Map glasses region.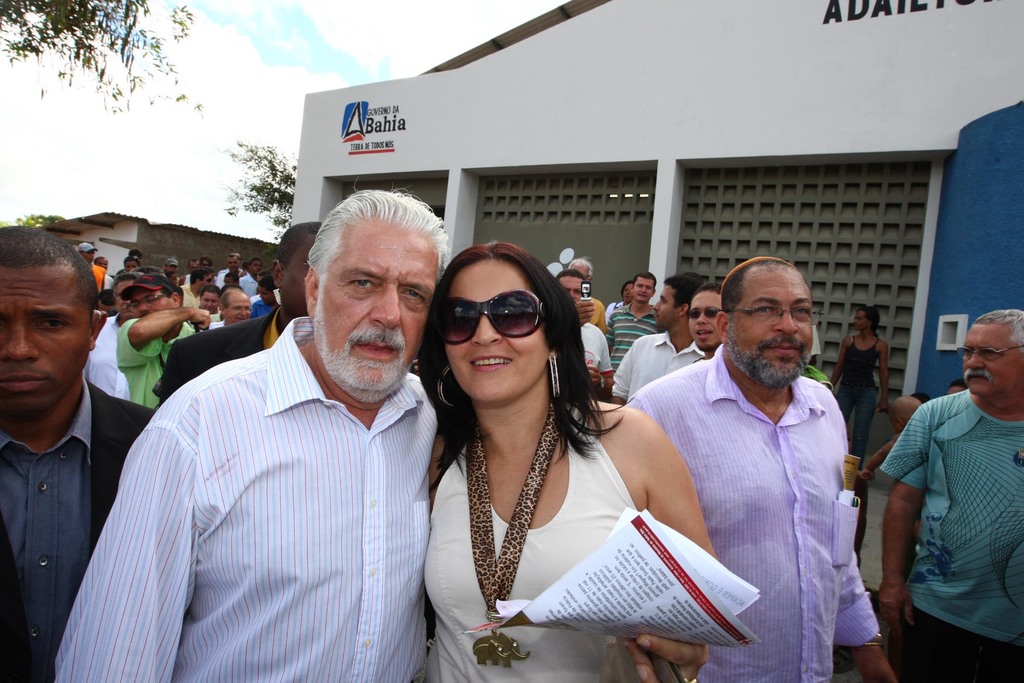
Mapped to detection(227, 305, 258, 313).
